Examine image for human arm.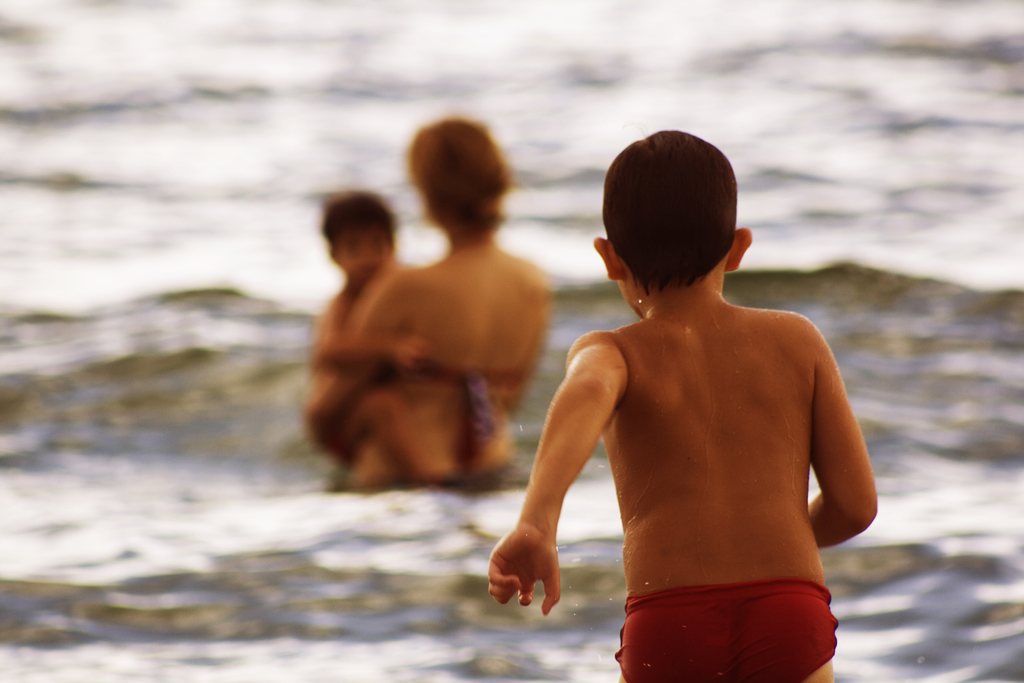
Examination result: locate(479, 317, 644, 614).
